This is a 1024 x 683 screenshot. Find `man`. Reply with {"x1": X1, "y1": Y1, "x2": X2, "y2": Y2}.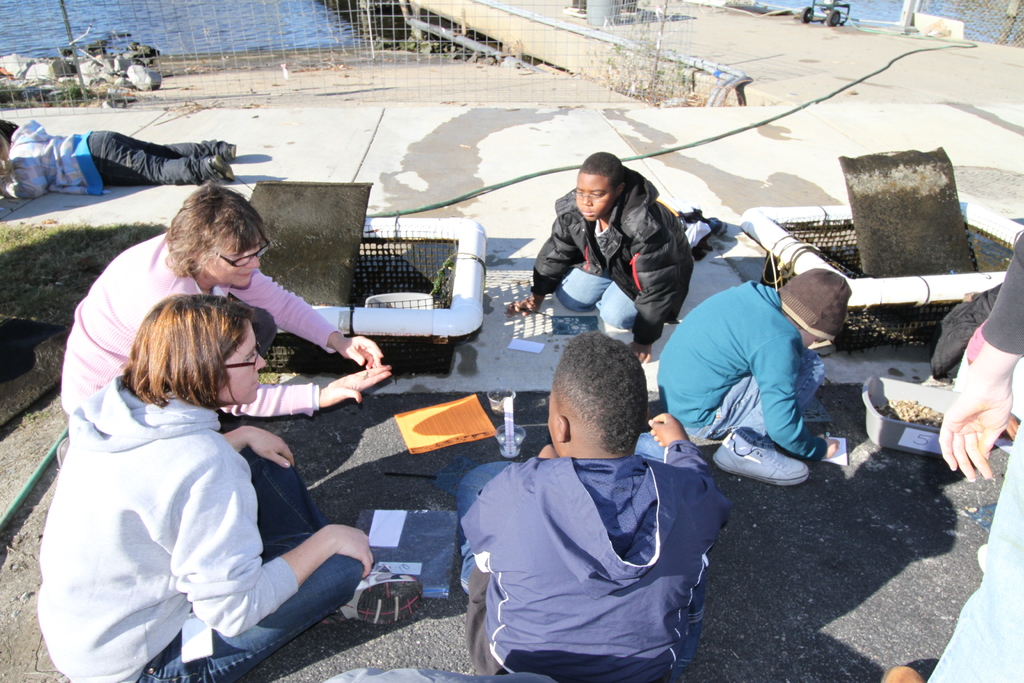
{"x1": 61, "y1": 181, "x2": 396, "y2": 422}.
